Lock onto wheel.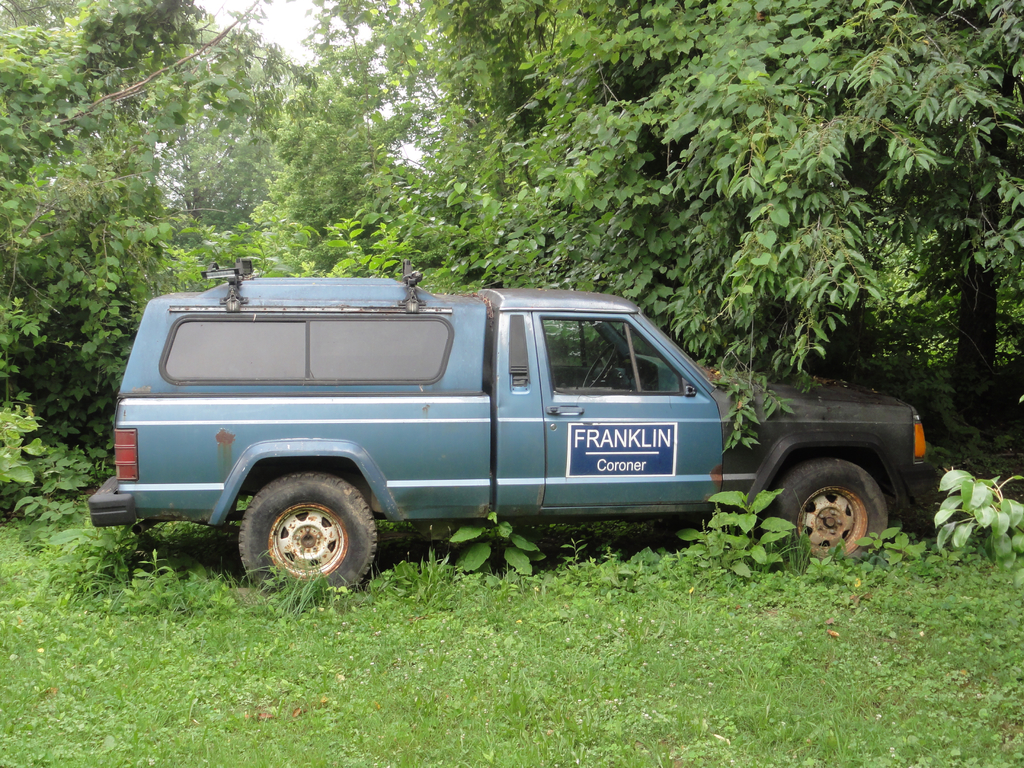
Locked: 768,454,900,579.
